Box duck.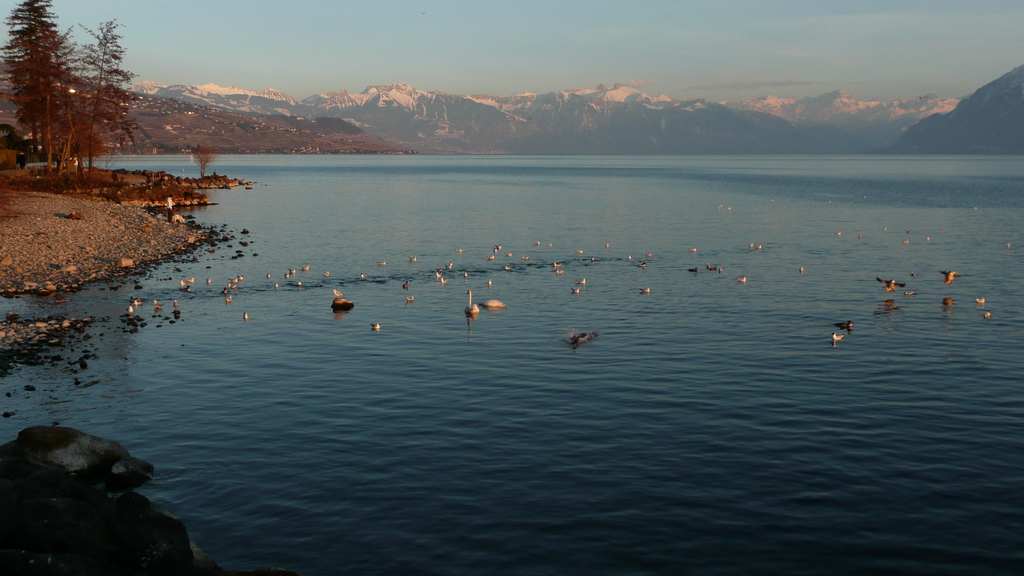
<region>462, 271, 467, 276</region>.
